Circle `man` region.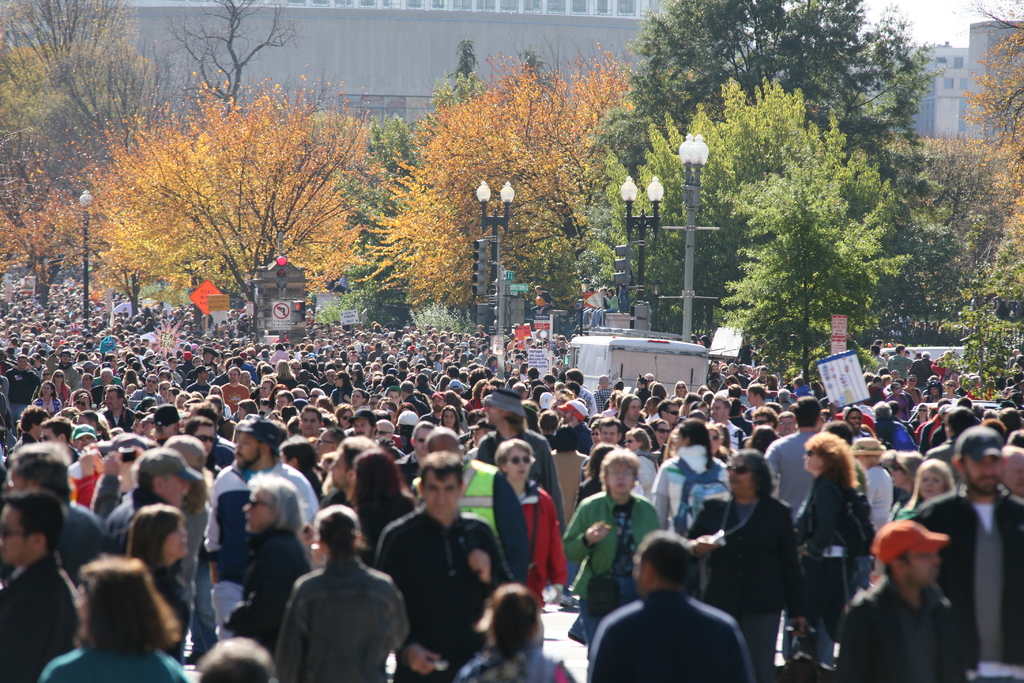
Region: bbox(296, 407, 329, 438).
